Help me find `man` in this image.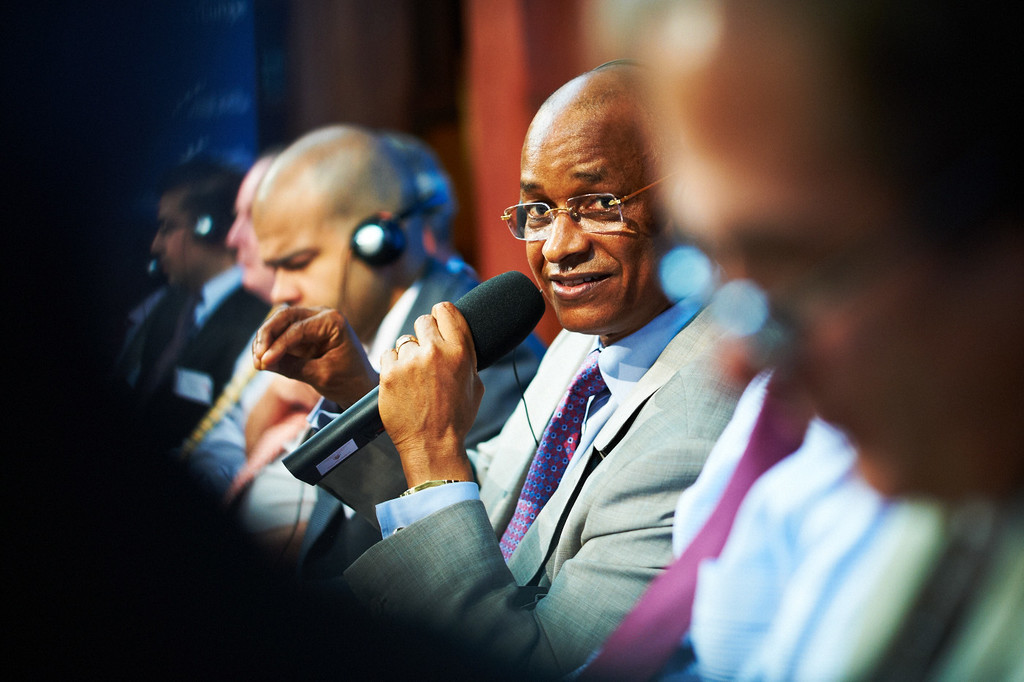
Found it: crop(329, 54, 783, 681).
